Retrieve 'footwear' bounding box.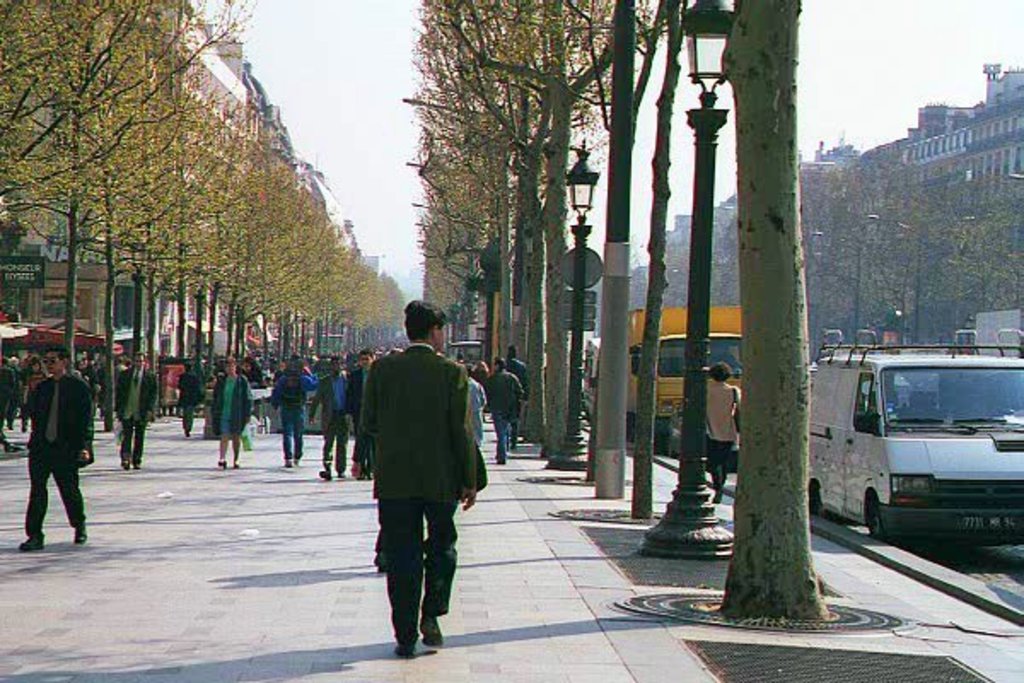
Bounding box: [left=119, top=461, right=126, bottom=470].
